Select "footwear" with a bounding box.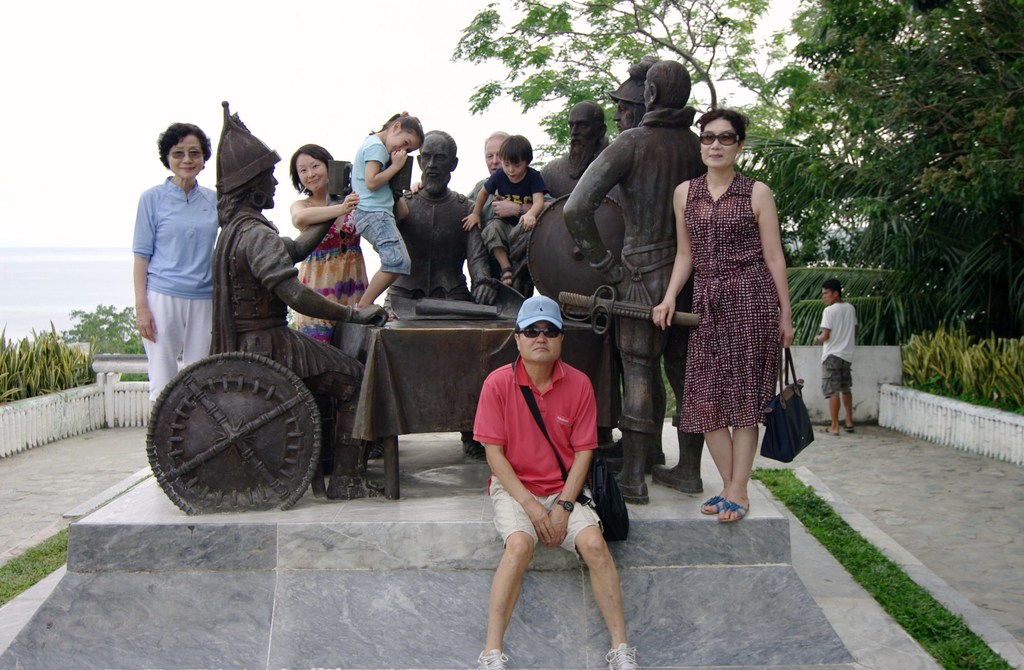
left=655, top=429, right=700, bottom=497.
